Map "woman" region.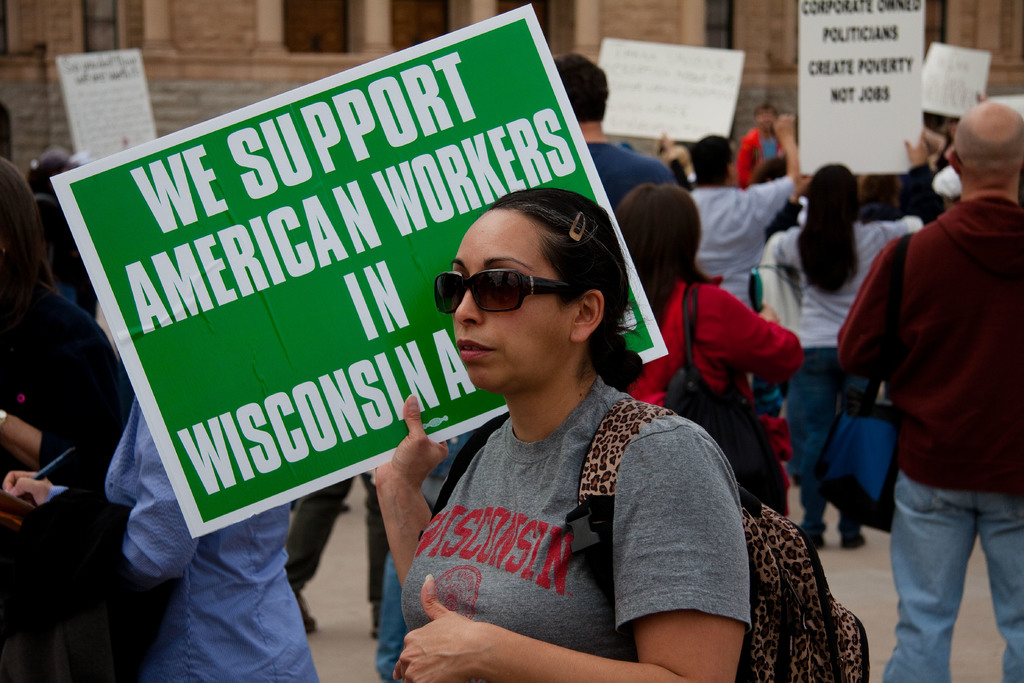
Mapped to Rect(619, 174, 805, 498).
